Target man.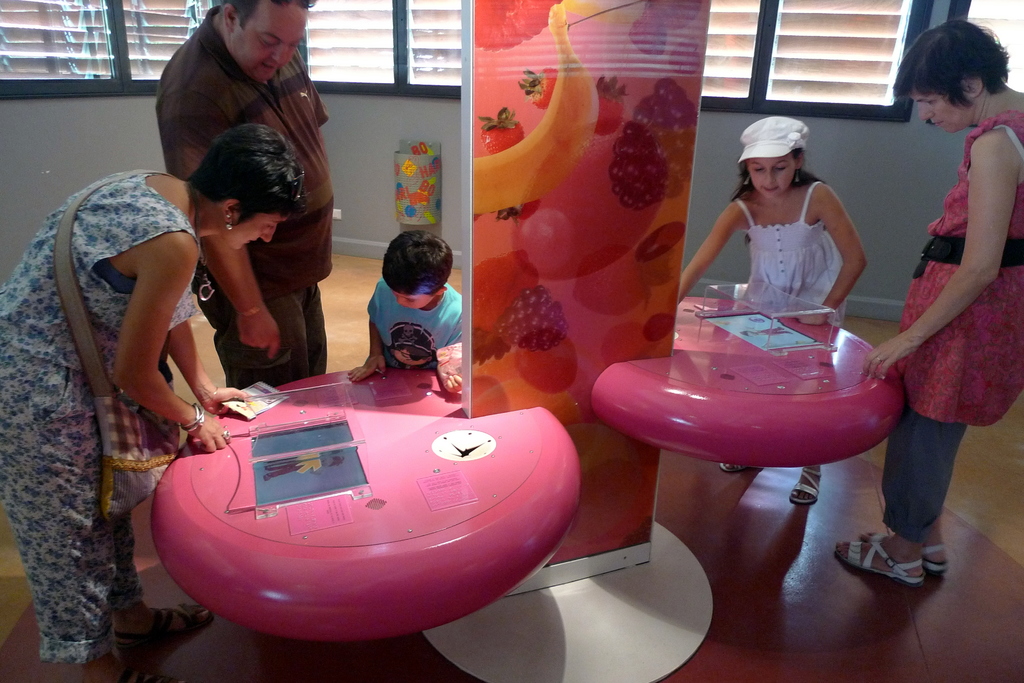
Target region: (left=148, top=0, right=339, bottom=392).
